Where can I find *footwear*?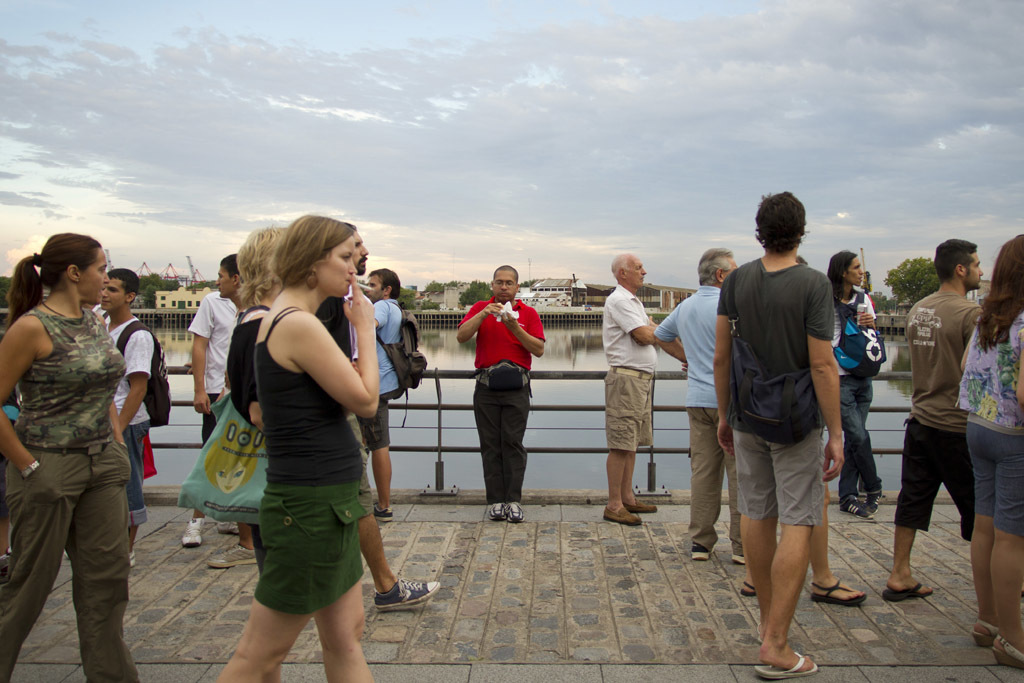
You can find it at detection(880, 580, 936, 602).
